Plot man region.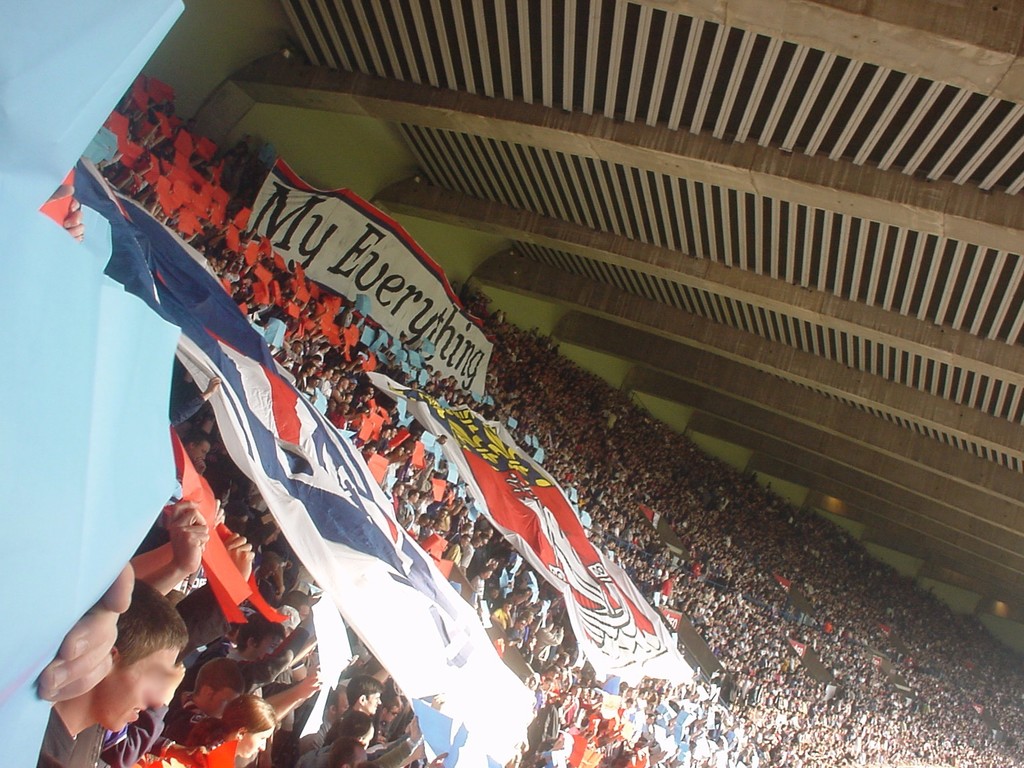
Plotted at crop(176, 115, 197, 137).
